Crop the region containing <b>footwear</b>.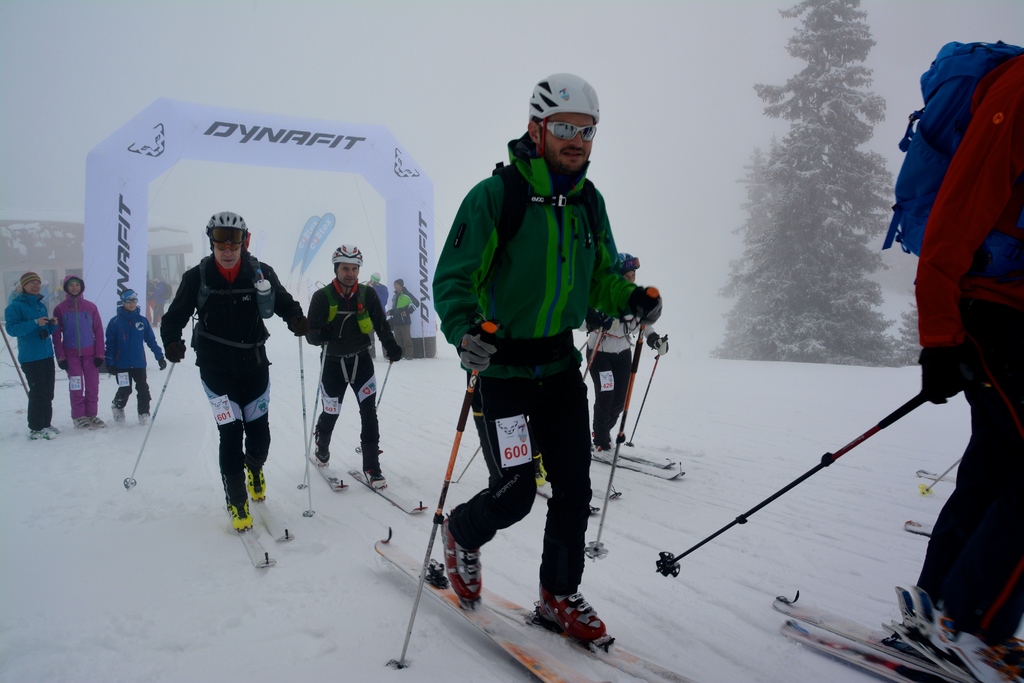
Crop region: 956:634:1023:682.
